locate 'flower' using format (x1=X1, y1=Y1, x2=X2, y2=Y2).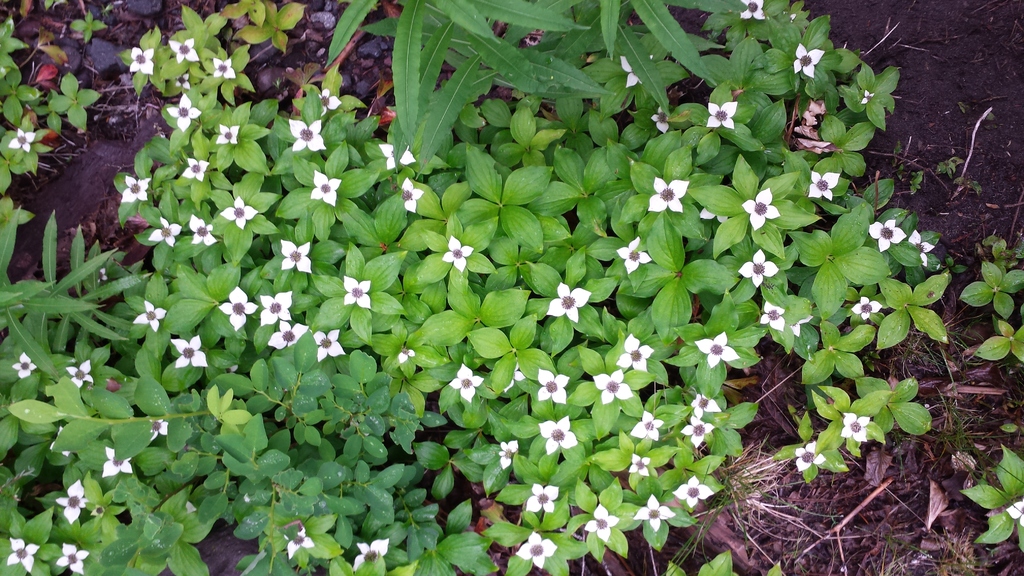
(x1=614, y1=334, x2=656, y2=372).
